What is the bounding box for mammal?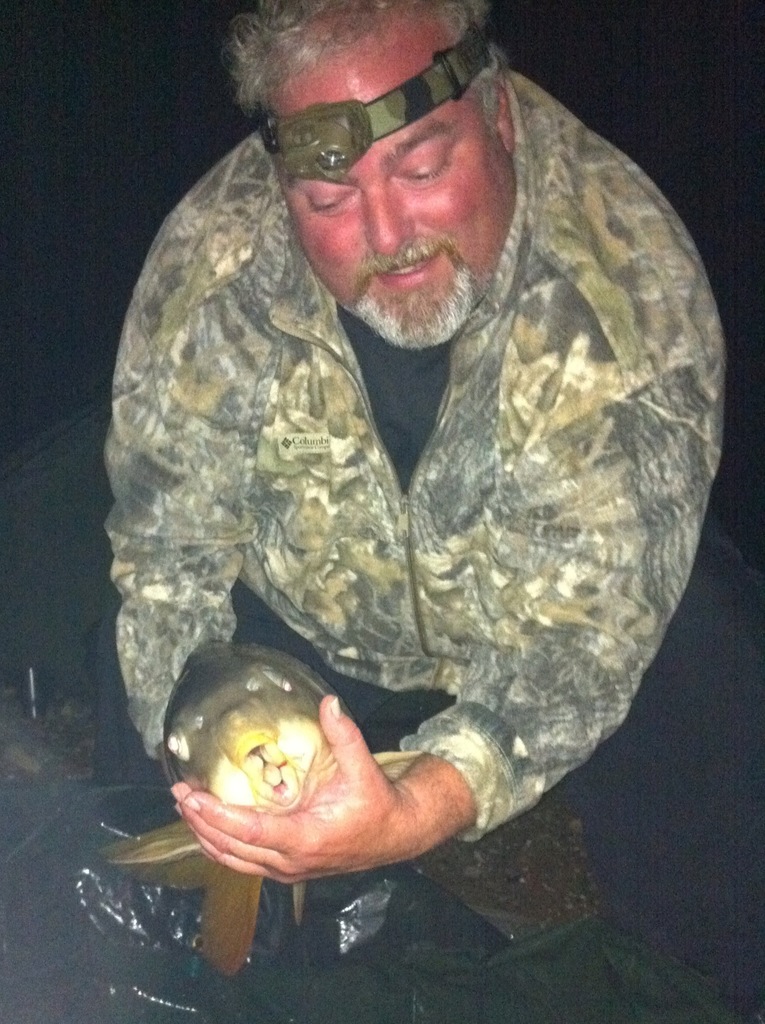
<bbox>111, 1, 734, 895</bbox>.
